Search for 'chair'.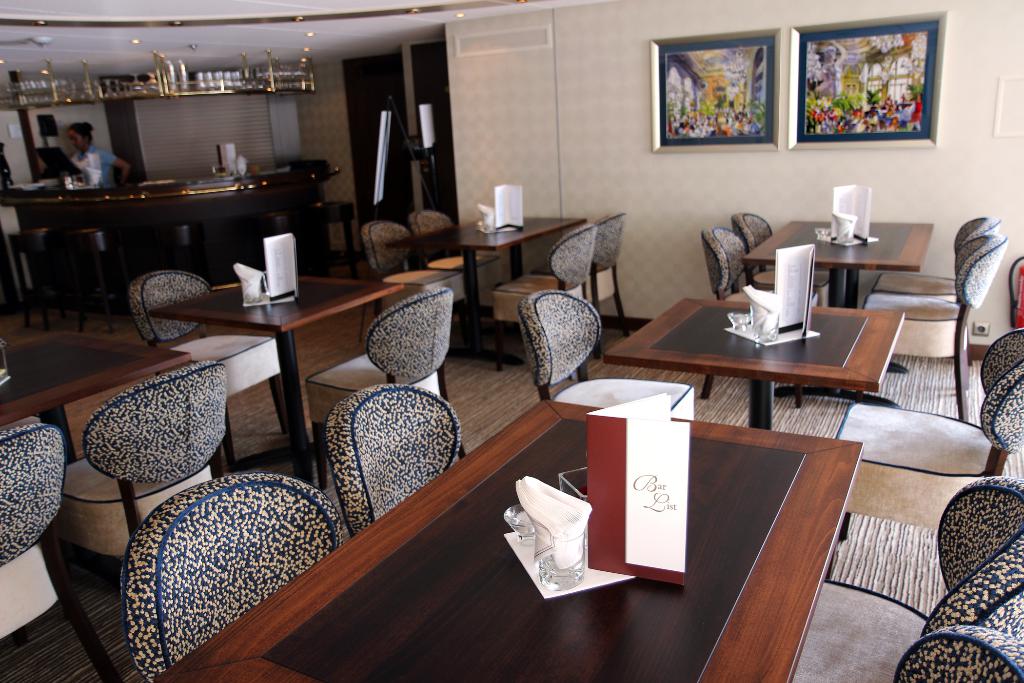
Found at select_region(126, 270, 294, 482).
